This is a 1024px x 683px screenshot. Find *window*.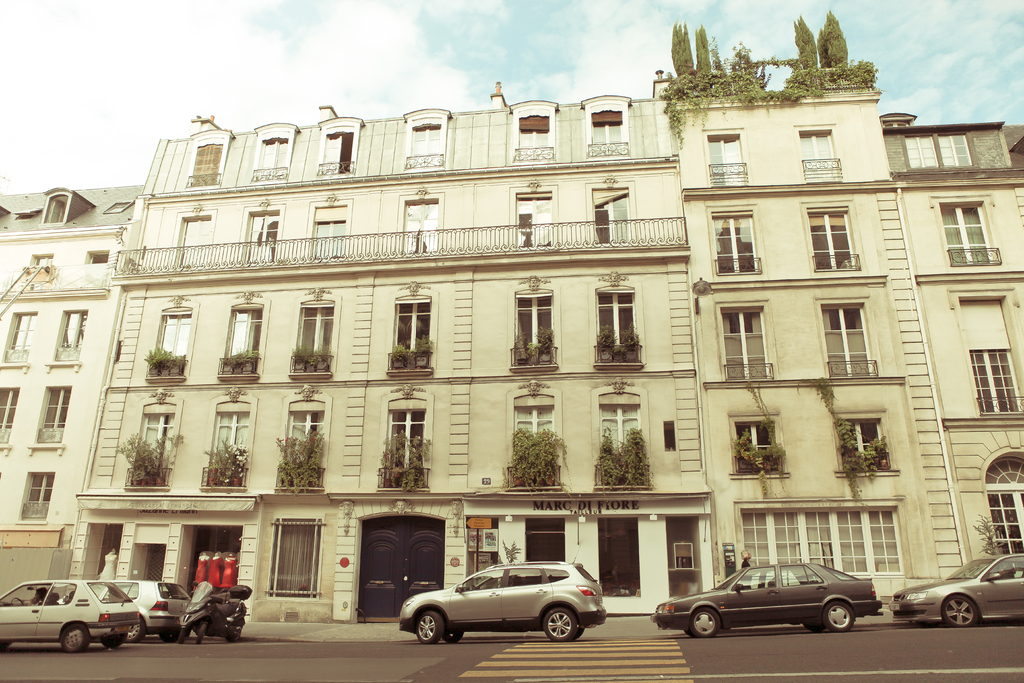
Bounding box: rect(940, 183, 1003, 274).
